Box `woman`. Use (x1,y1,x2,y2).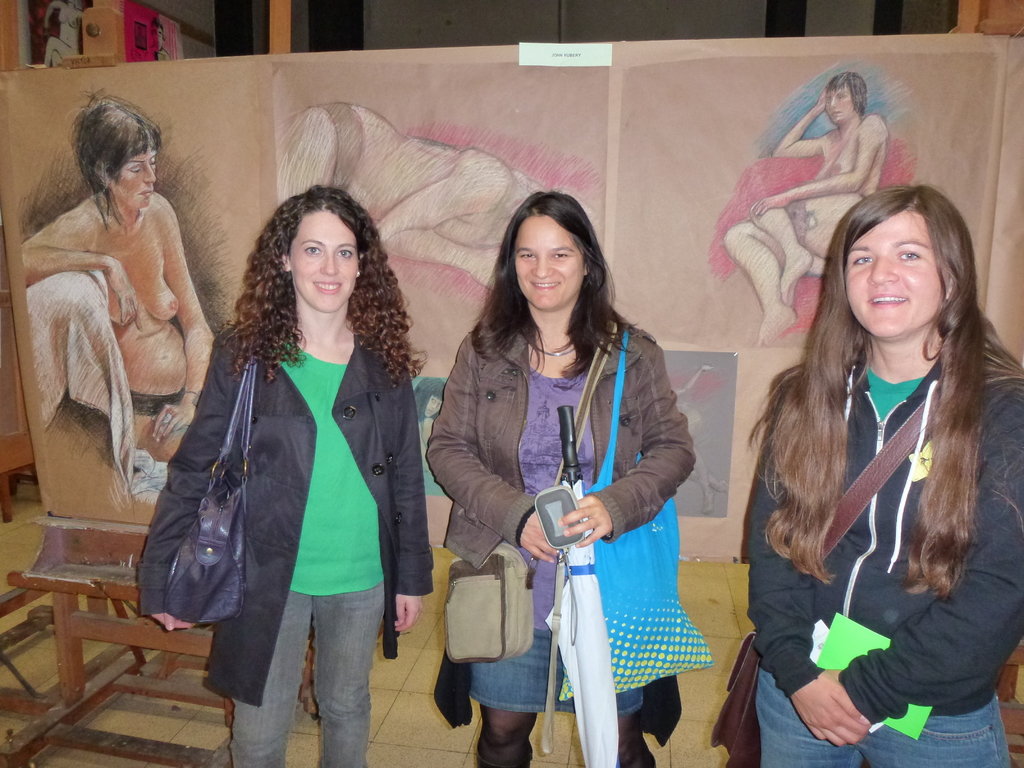
(753,183,1023,767).
